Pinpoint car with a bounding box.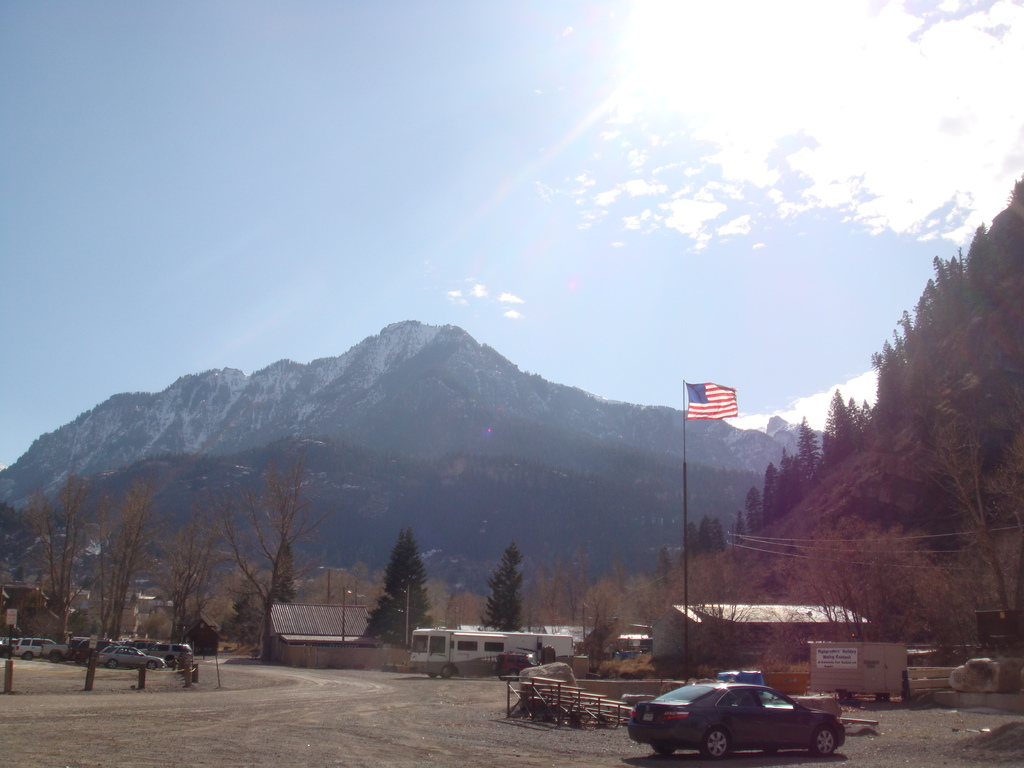
{"x1": 97, "y1": 644, "x2": 166, "y2": 669}.
